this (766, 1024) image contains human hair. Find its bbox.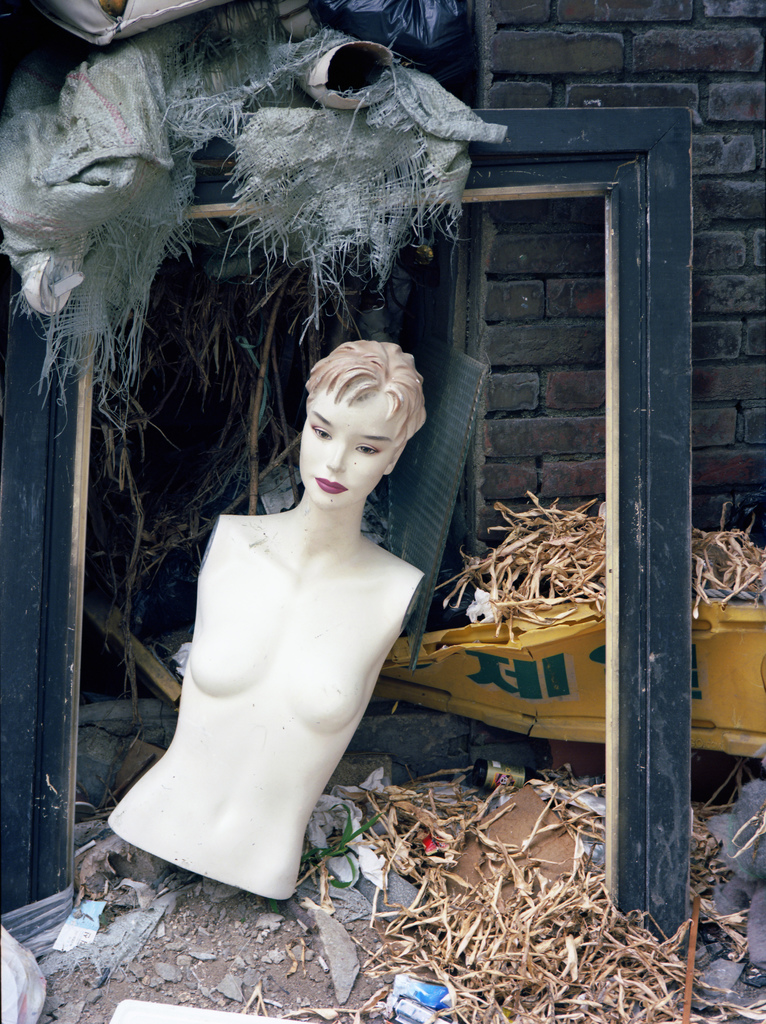
pyautogui.locateOnScreen(296, 332, 417, 470).
